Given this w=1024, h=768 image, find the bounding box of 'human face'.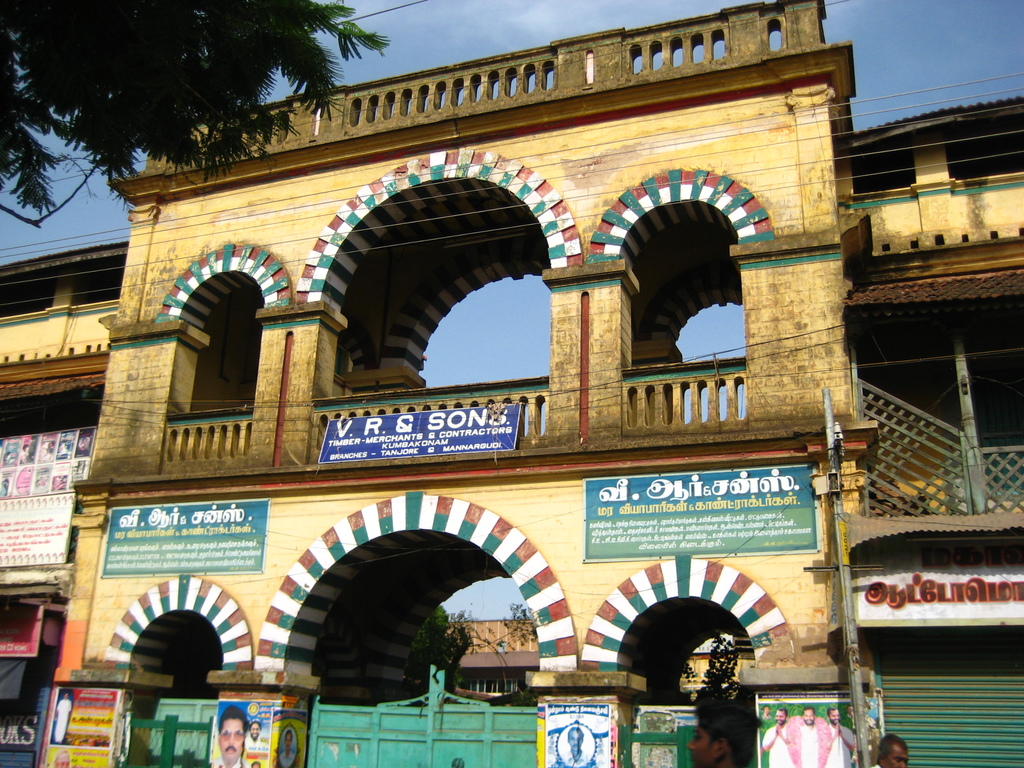
rect(885, 742, 906, 767).
